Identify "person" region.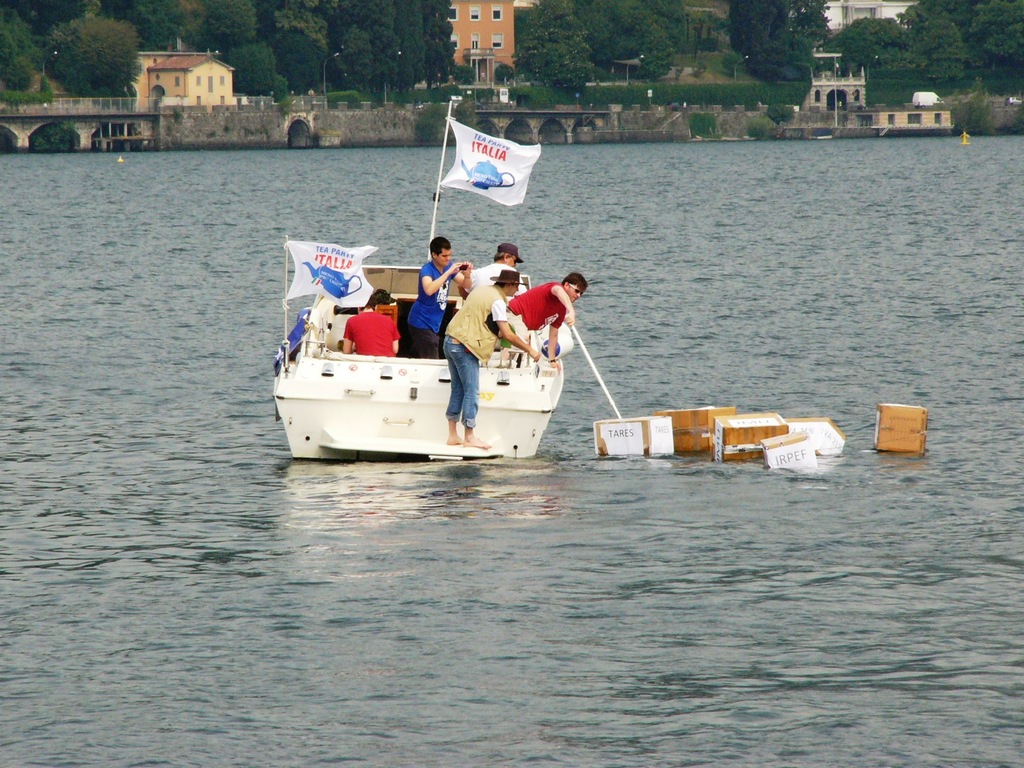
Region: {"x1": 406, "y1": 236, "x2": 472, "y2": 356}.
